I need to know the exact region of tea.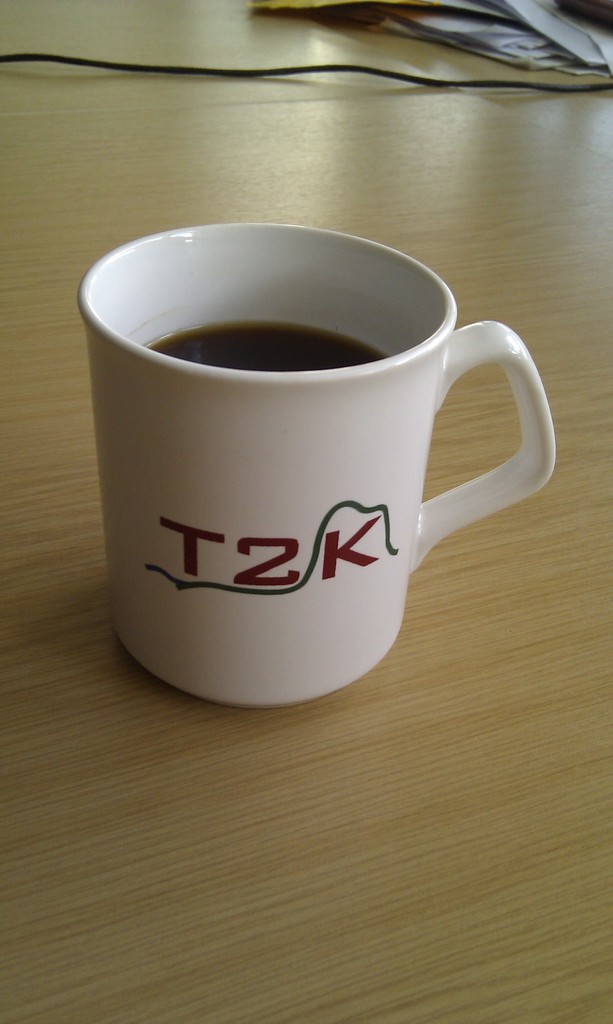
Region: 146 321 393 373.
